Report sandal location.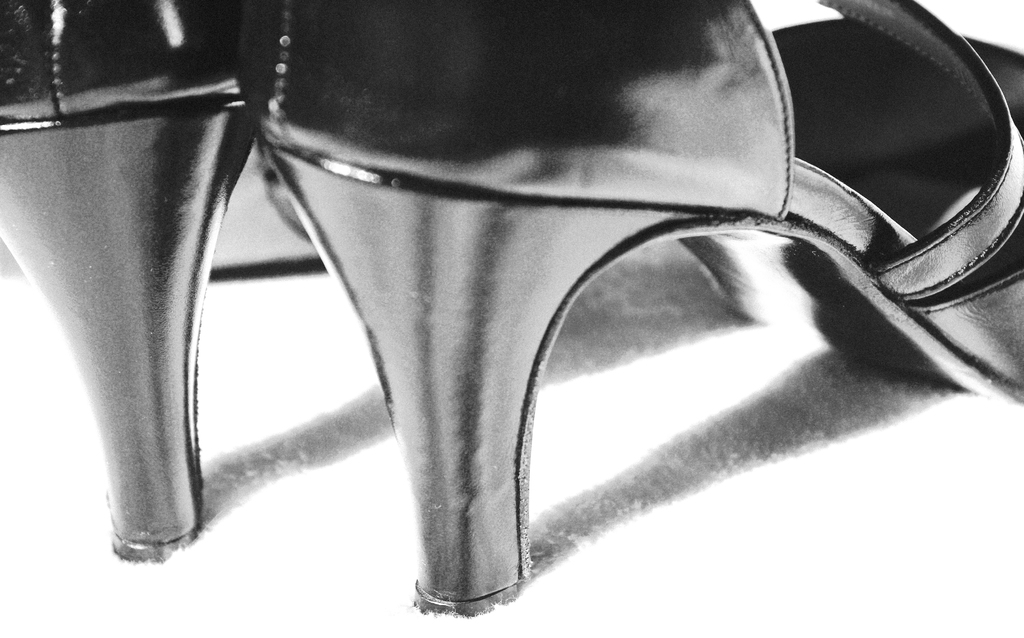
Report: pyautogui.locateOnScreen(0, 3, 1020, 616).
